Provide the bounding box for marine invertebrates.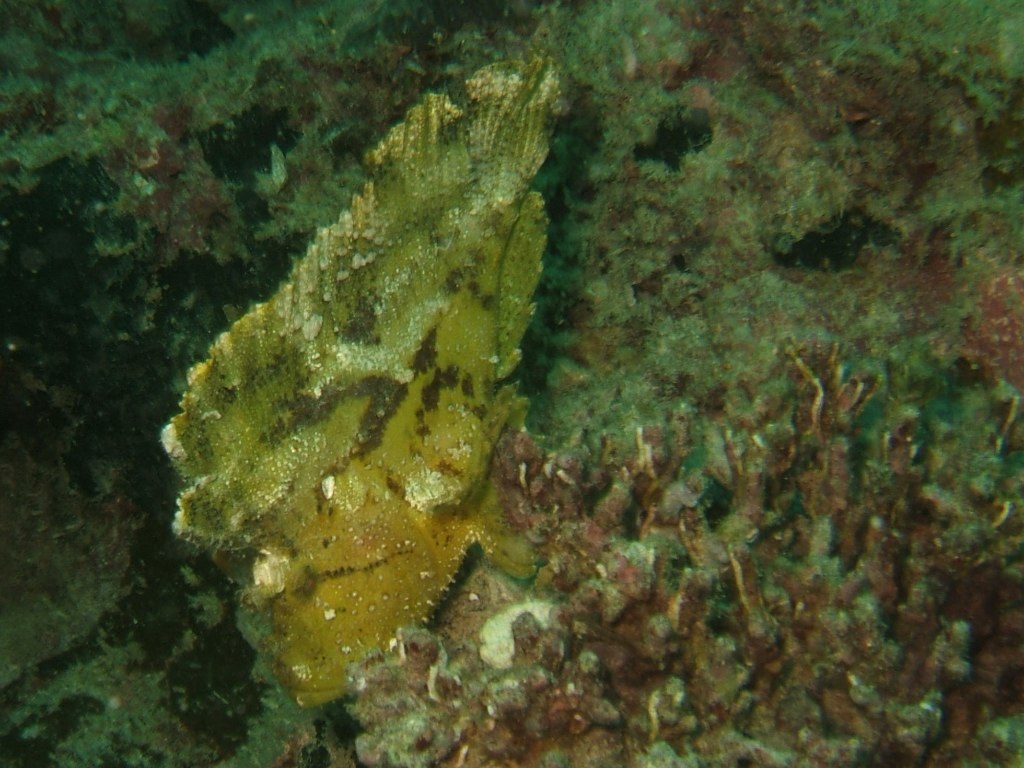
pyautogui.locateOnScreen(113, 30, 730, 767).
